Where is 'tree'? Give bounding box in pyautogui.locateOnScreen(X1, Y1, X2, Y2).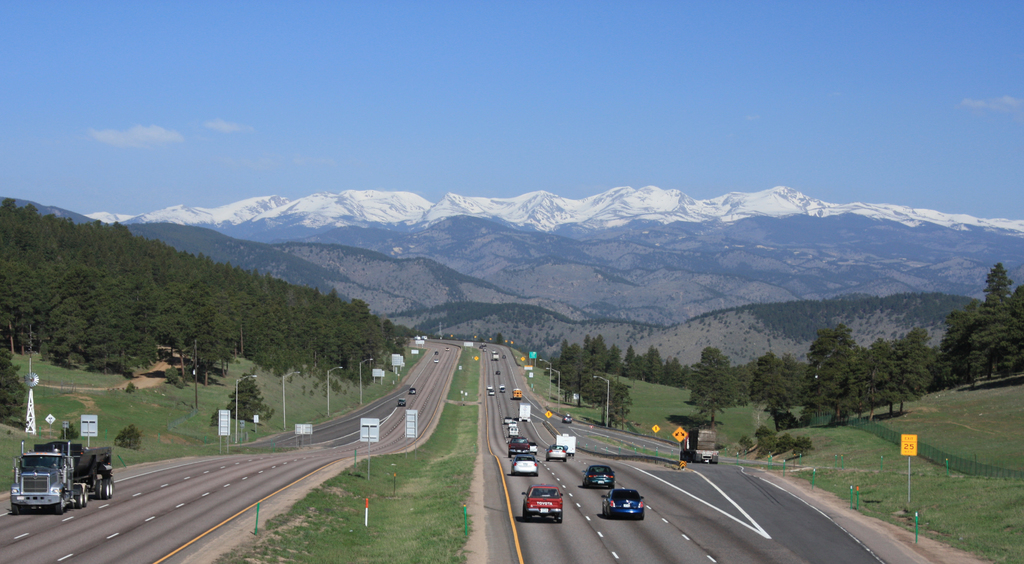
pyautogui.locateOnScreen(0, 347, 26, 417).
